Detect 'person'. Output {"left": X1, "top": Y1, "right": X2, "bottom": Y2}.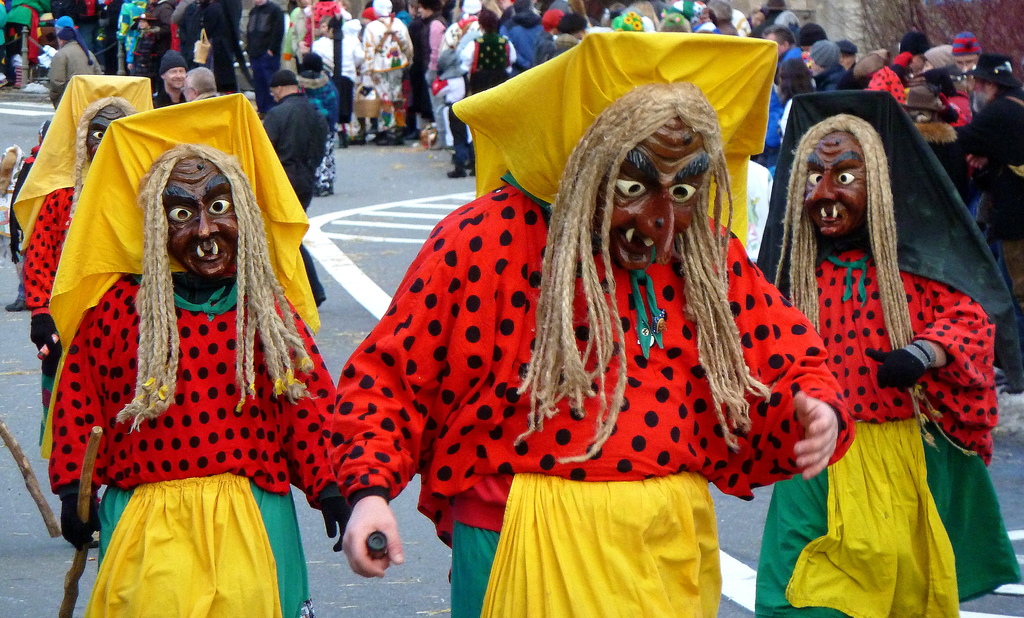
{"left": 38, "top": 93, "right": 337, "bottom": 617}.
